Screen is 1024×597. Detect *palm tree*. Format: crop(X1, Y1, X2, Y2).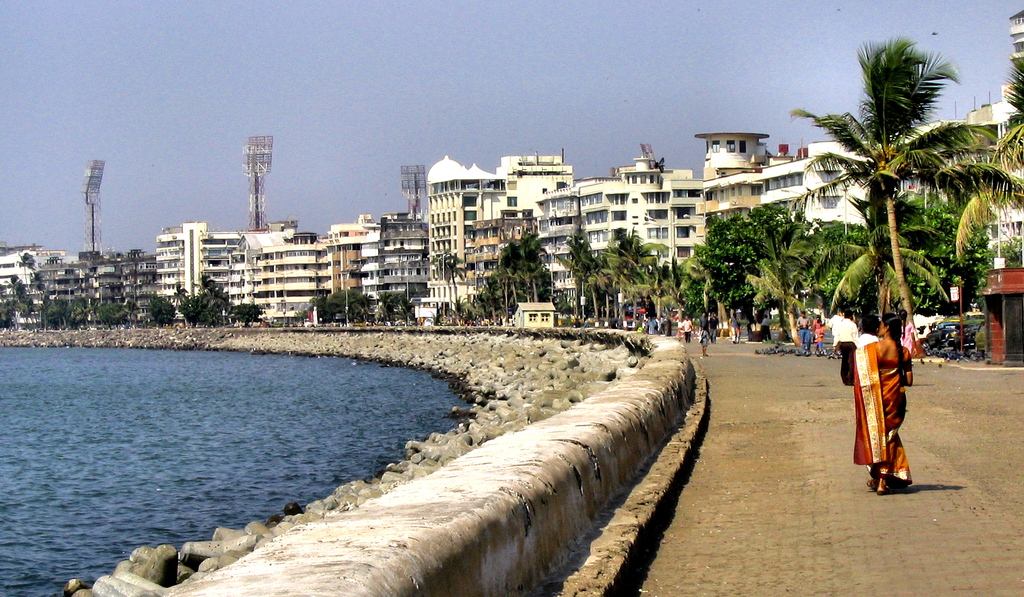
crop(557, 226, 595, 322).
